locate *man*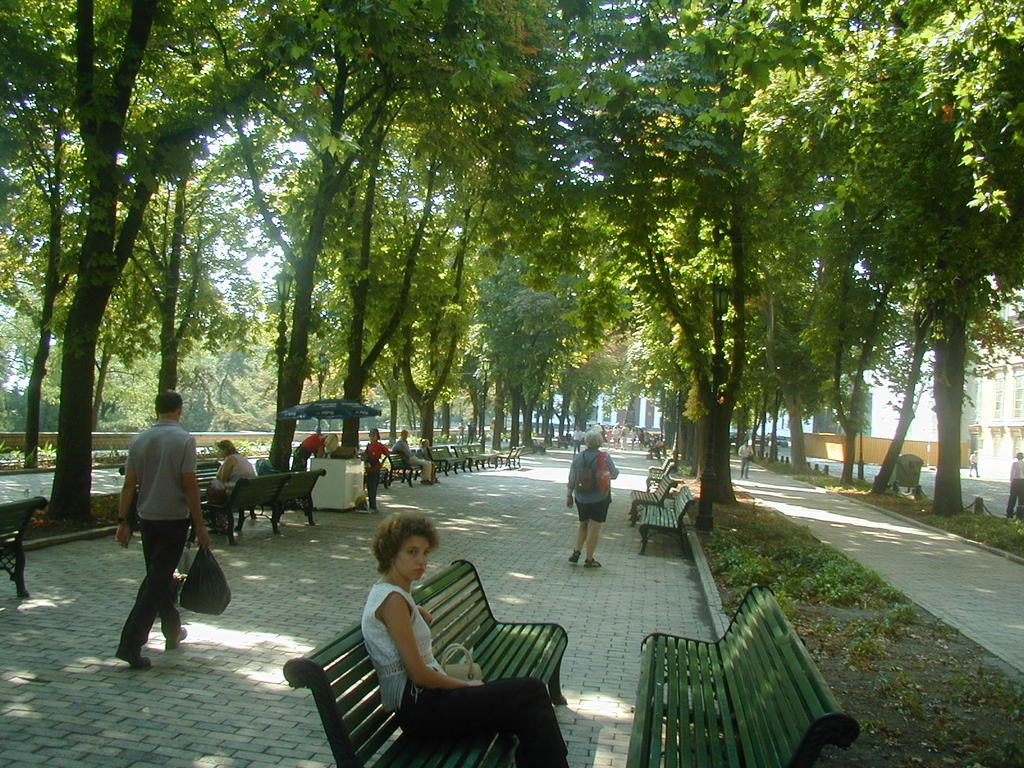
[735, 439, 754, 483]
